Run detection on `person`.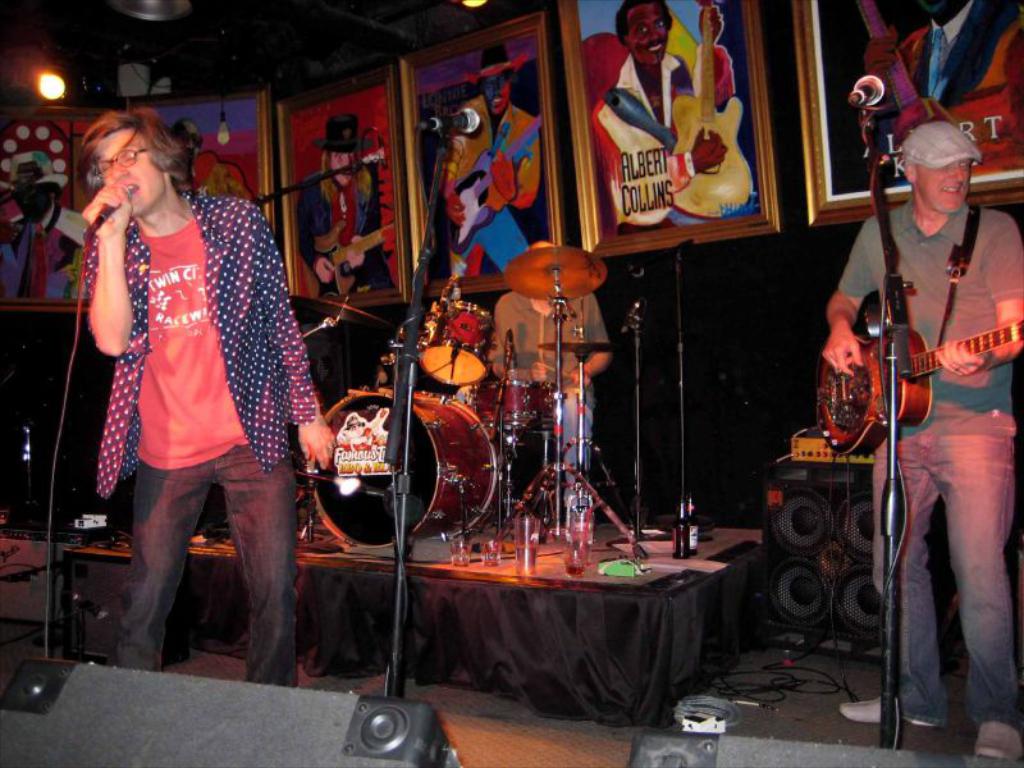
Result: {"left": 430, "top": 35, "right": 541, "bottom": 275}.
